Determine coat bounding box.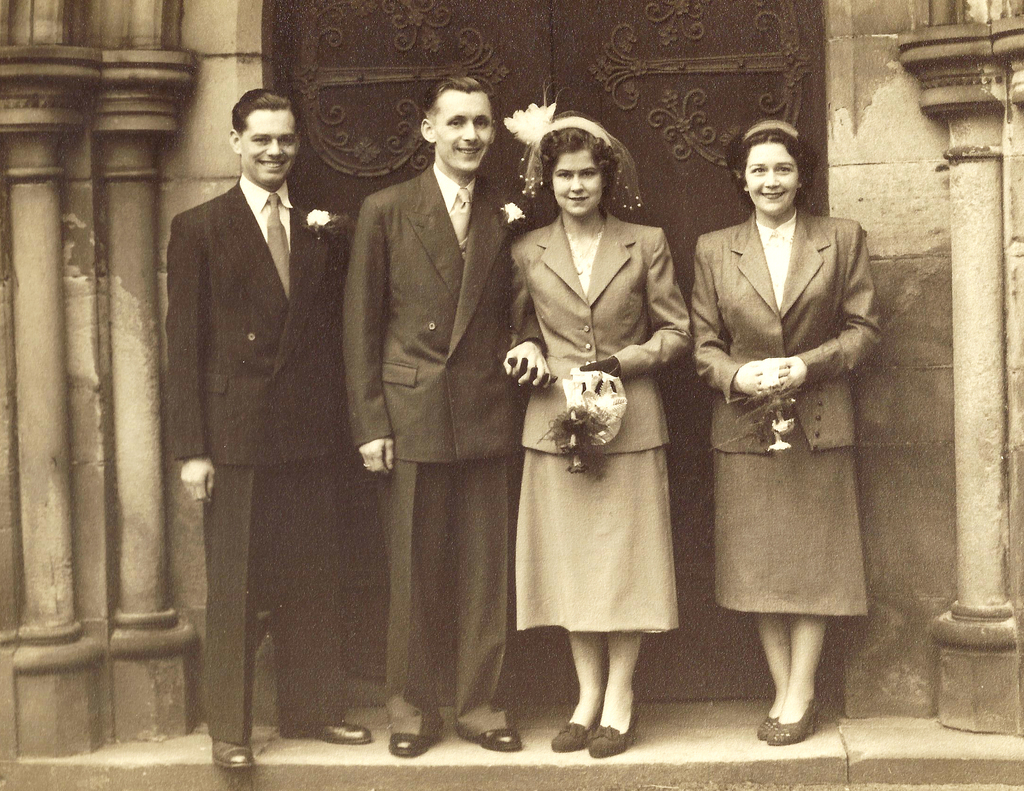
Determined: (507,201,692,452).
